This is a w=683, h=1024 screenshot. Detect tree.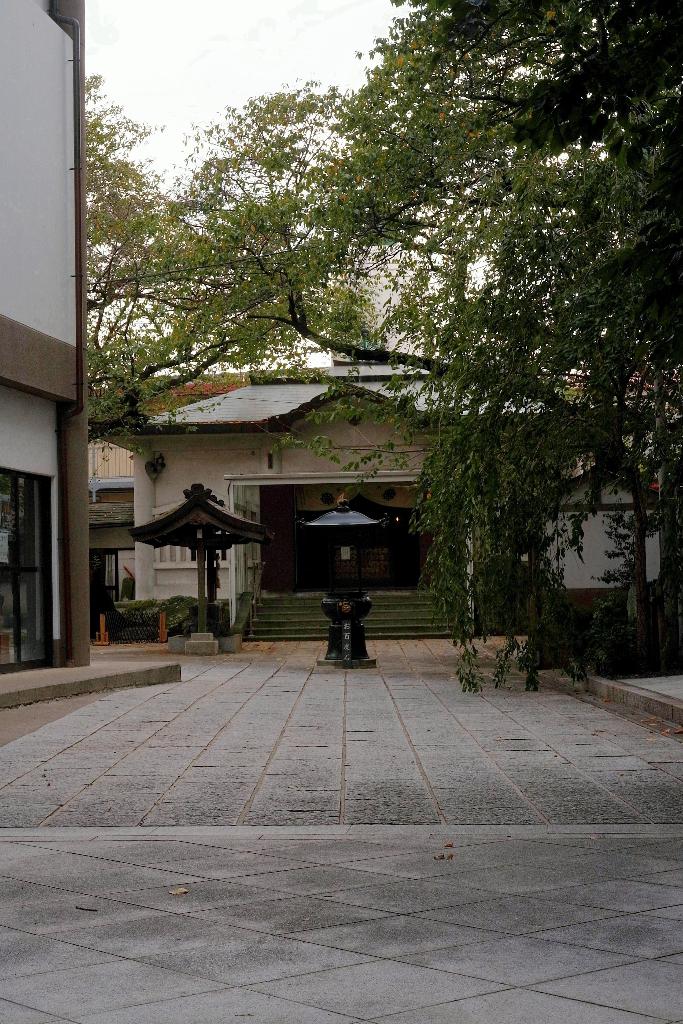
[x1=353, y1=0, x2=682, y2=156].
